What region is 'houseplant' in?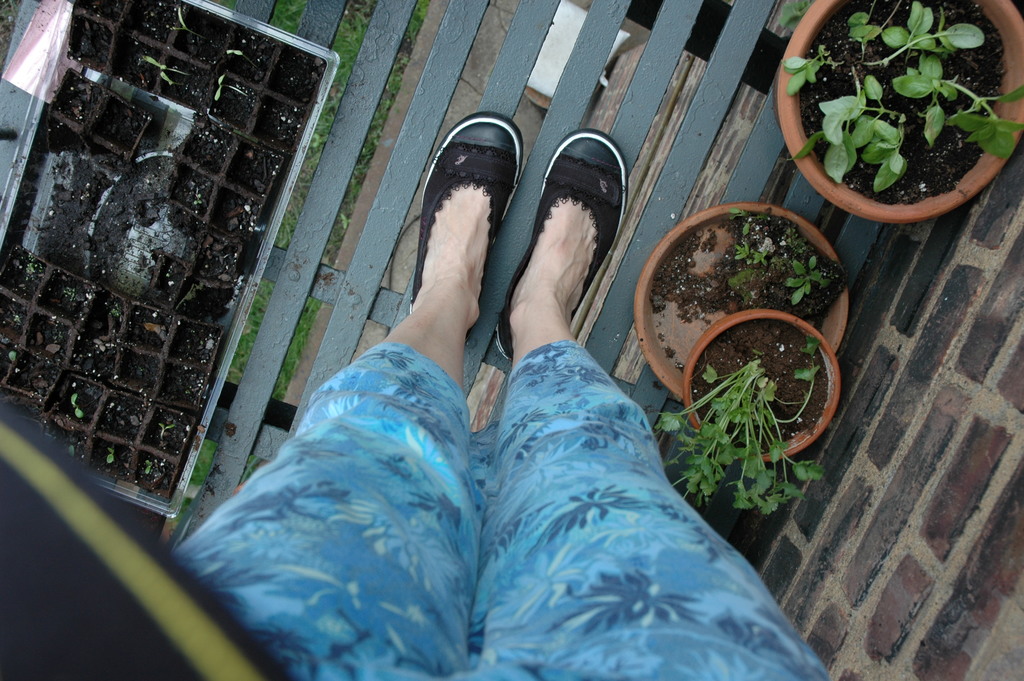
left=630, top=201, right=852, bottom=398.
